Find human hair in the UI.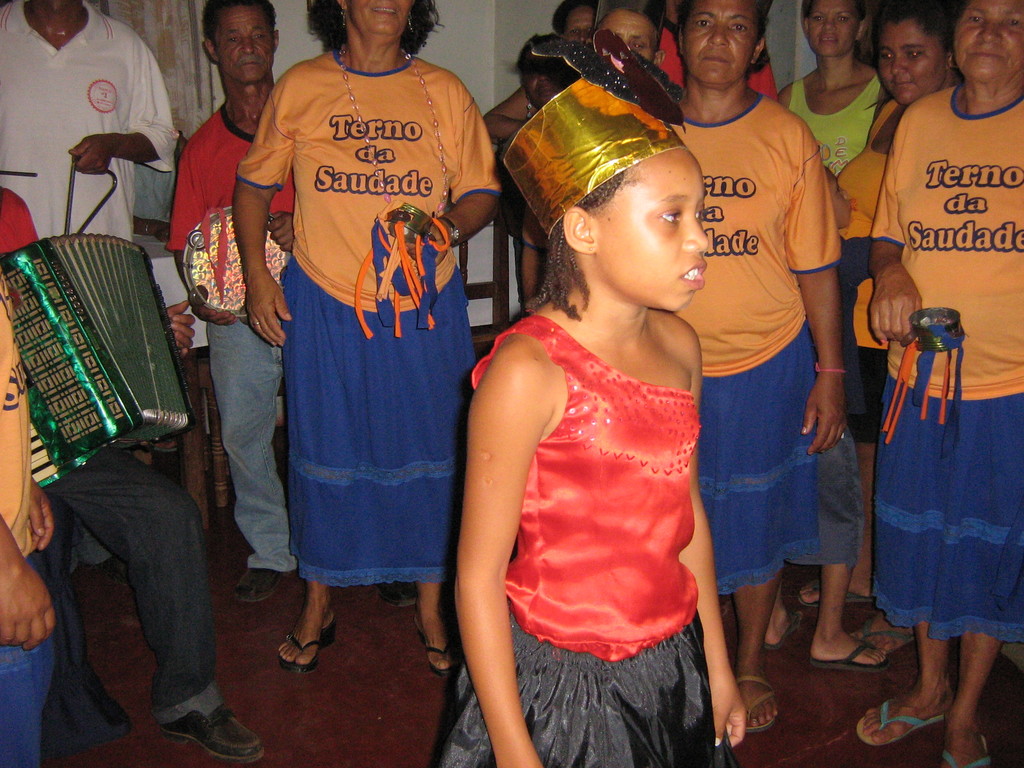
UI element at (x1=496, y1=35, x2=565, y2=89).
